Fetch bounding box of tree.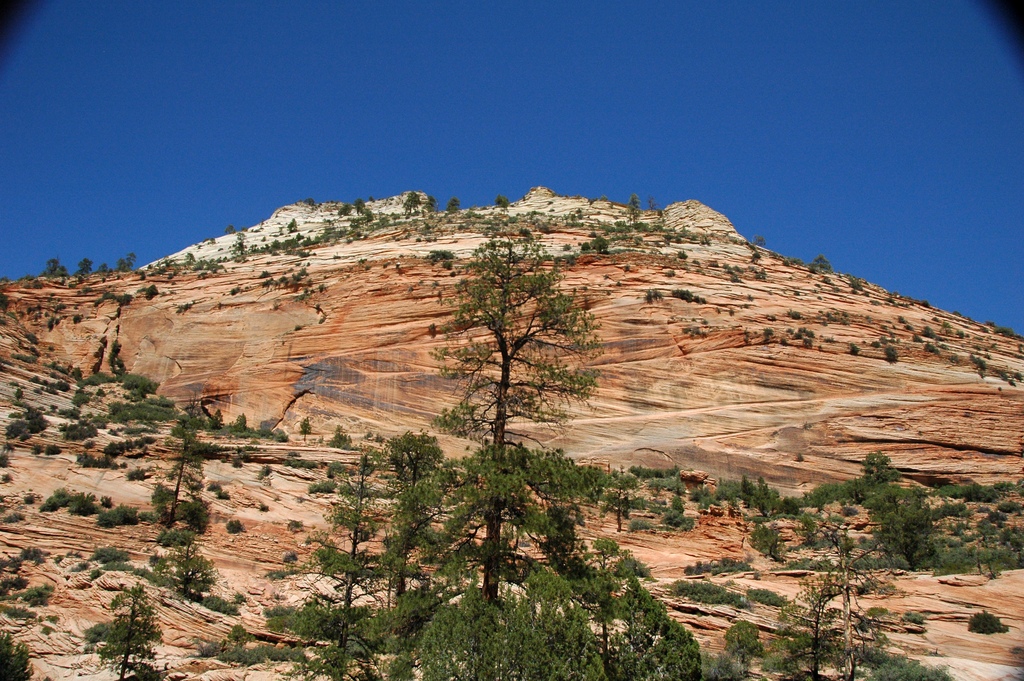
Bbox: rect(764, 564, 852, 680).
